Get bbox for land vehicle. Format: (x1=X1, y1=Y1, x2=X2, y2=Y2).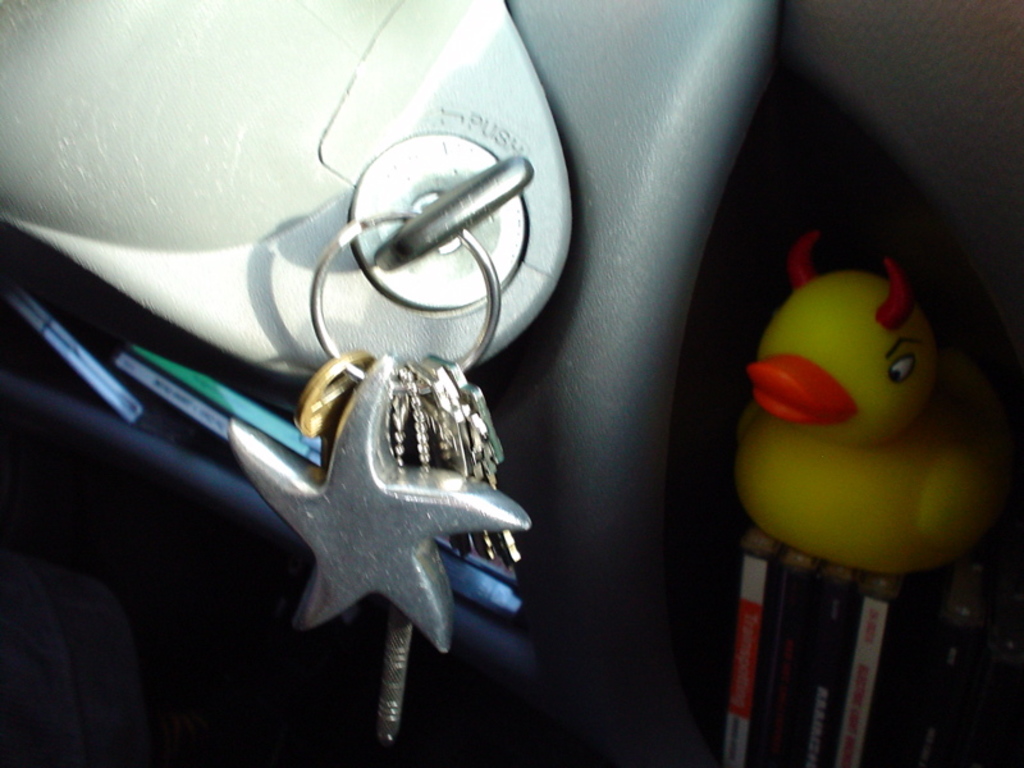
(x1=0, y1=0, x2=1023, y2=767).
